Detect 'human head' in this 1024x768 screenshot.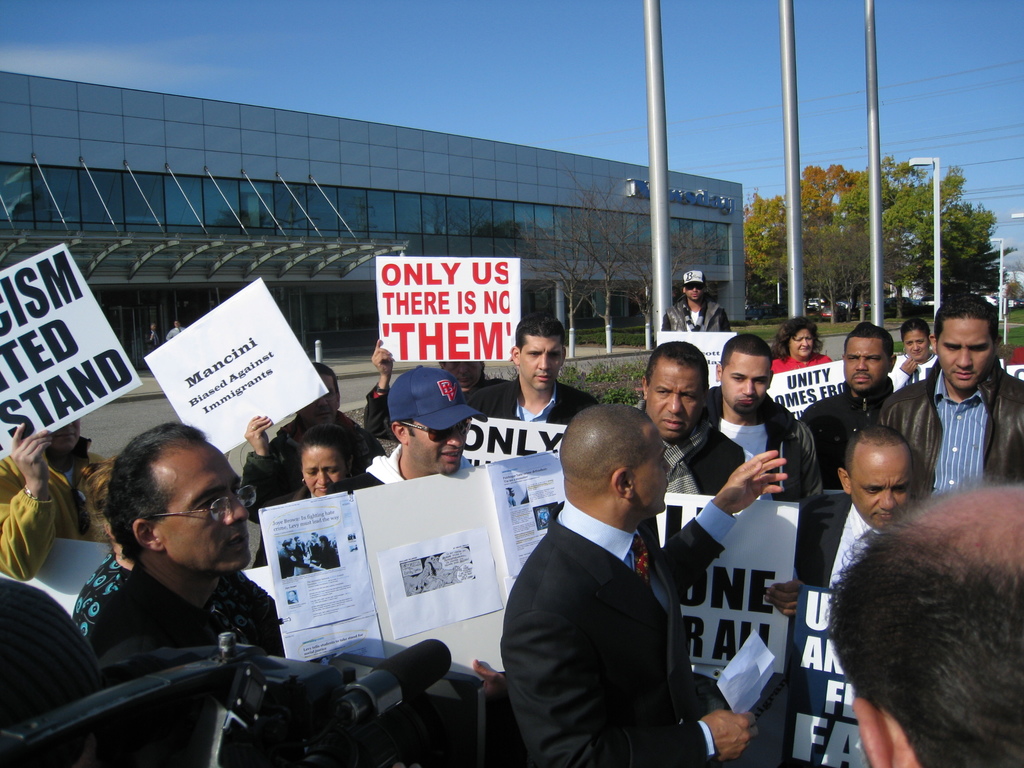
Detection: 899,318,932,363.
